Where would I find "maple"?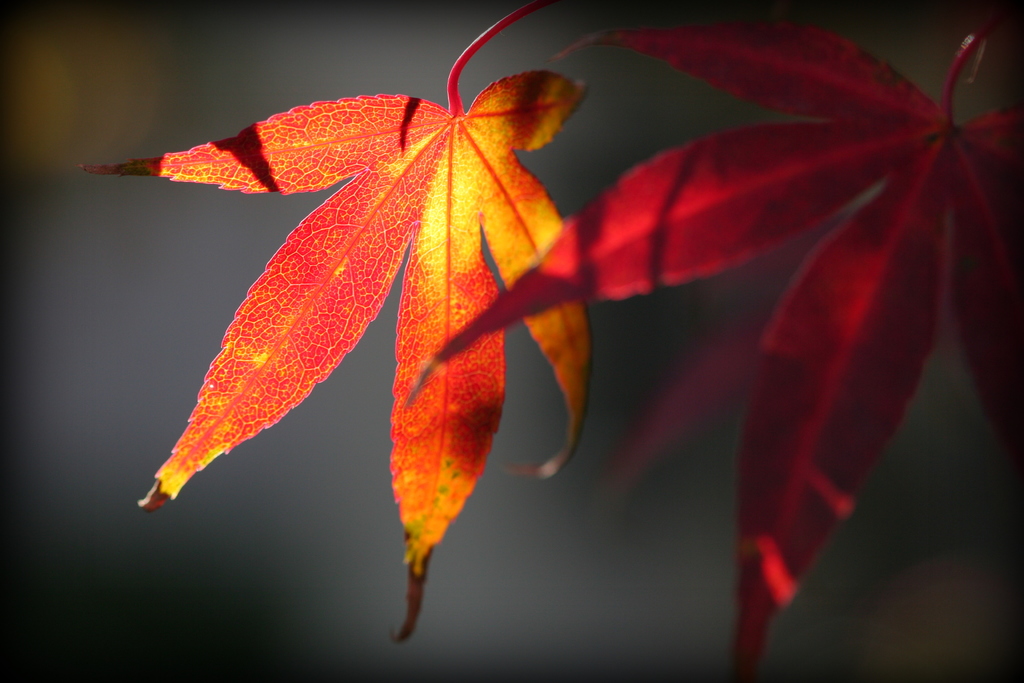
At [406, 19, 1023, 682].
